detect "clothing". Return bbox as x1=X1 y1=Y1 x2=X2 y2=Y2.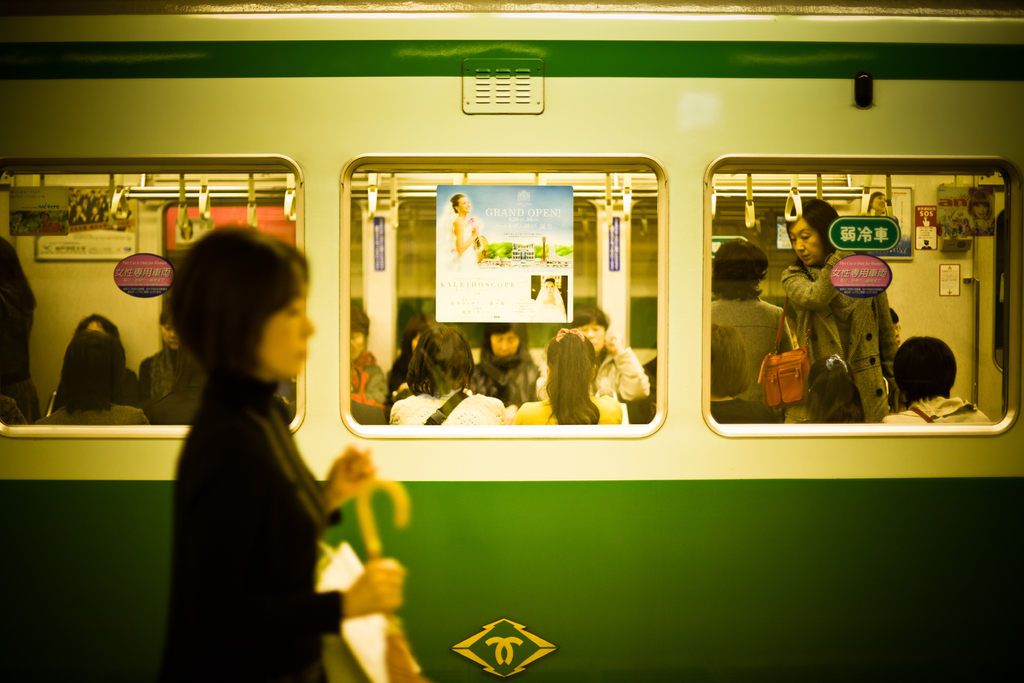
x1=0 y1=229 x2=38 y2=420.
